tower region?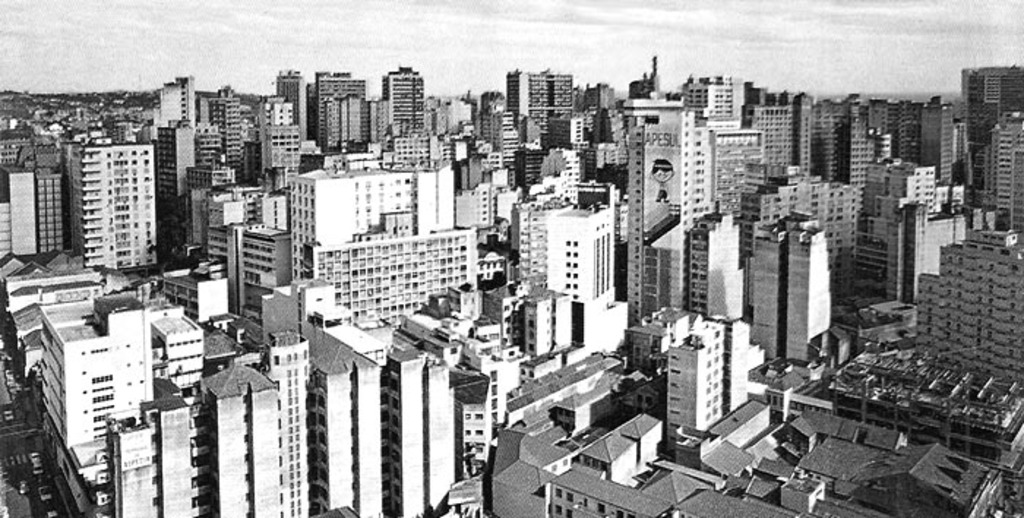
select_region(946, 61, 1023, 209)
